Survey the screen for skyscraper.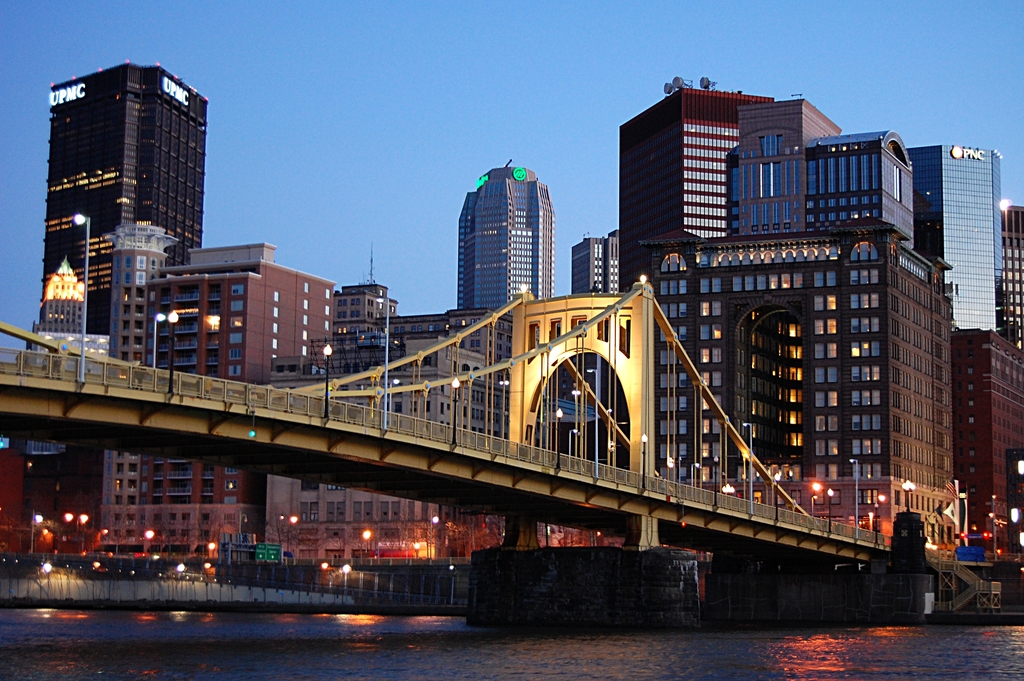
Survey found: left=909, top=141, right=1006, bottom=332.
